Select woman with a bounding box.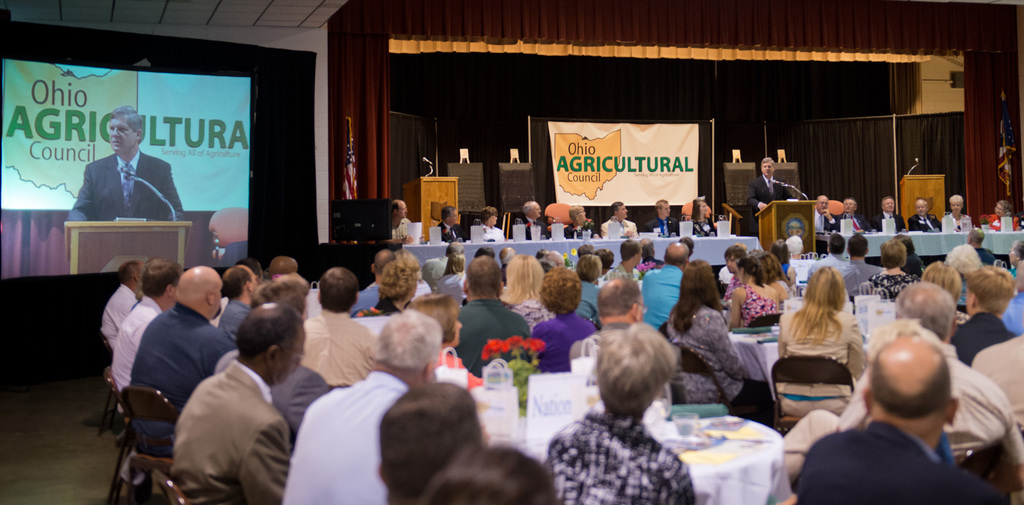
477 205 504 239.
